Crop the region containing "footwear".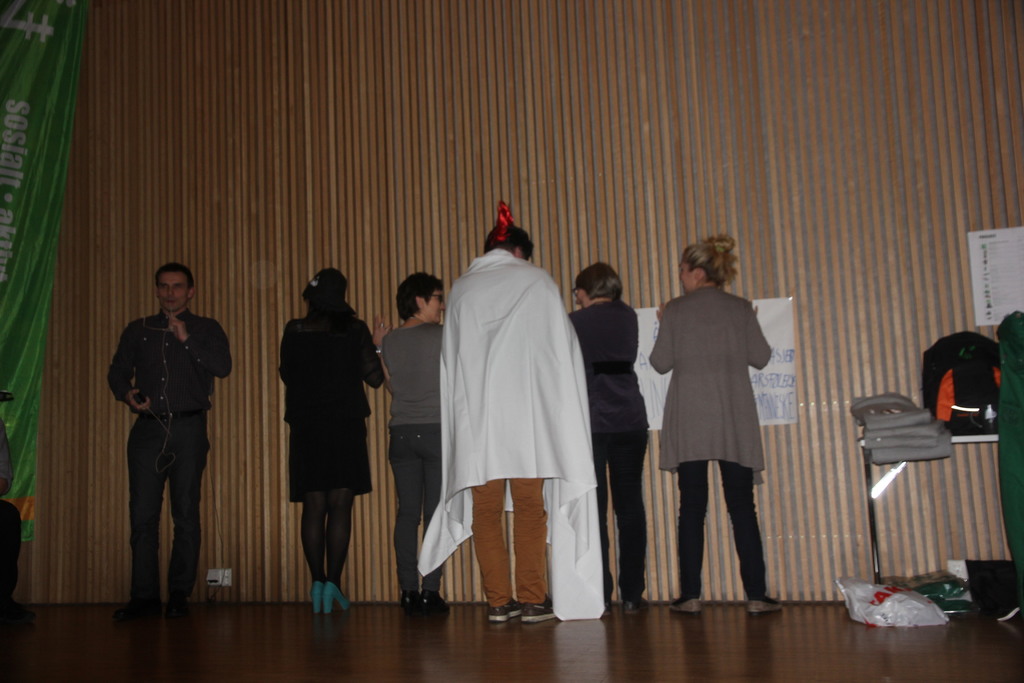
Crop region: region(748, 597, 785, 616).
